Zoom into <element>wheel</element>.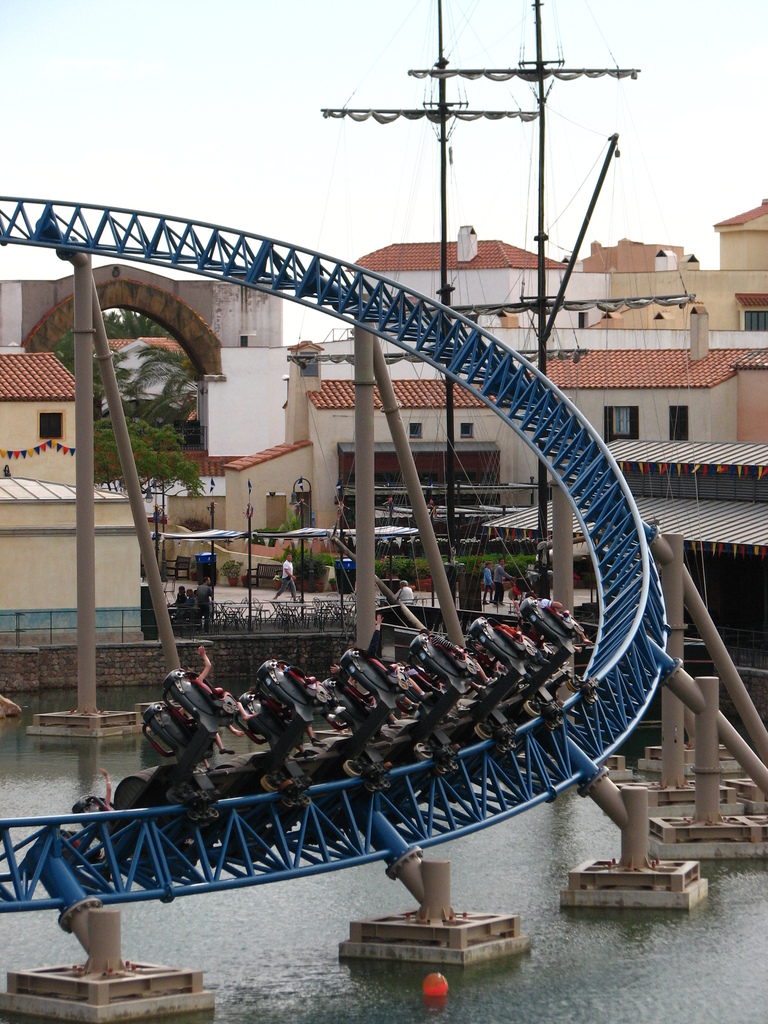
Zoom target: (167,786,186,804).
